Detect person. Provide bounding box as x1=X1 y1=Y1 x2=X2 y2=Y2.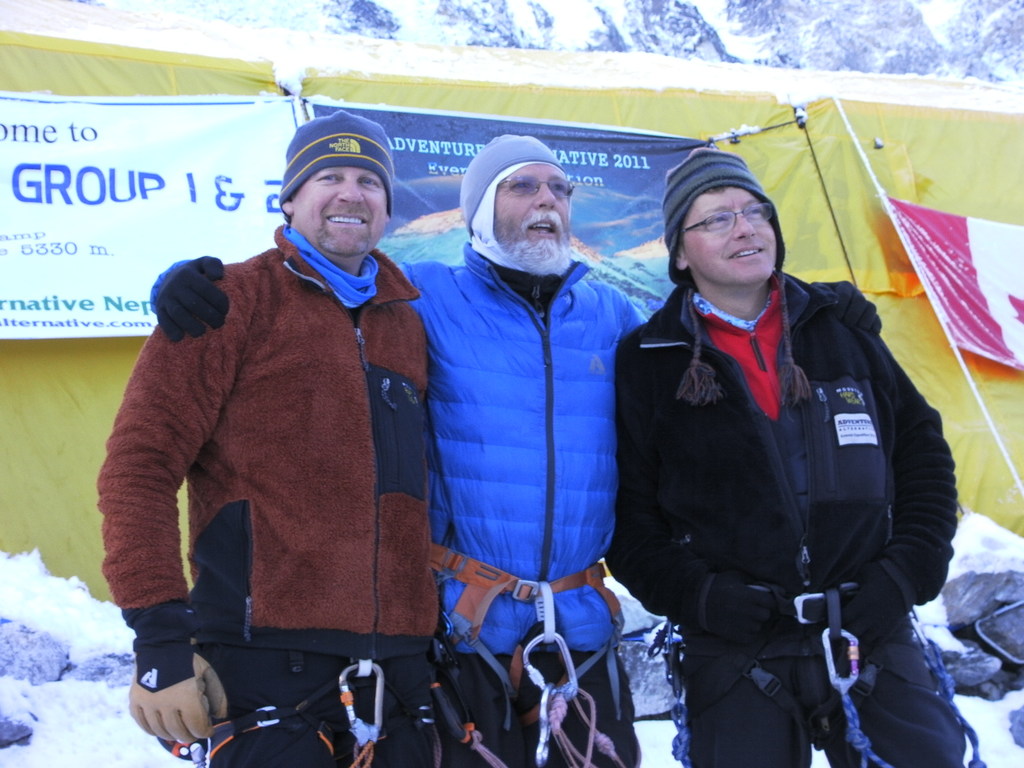
x1=131 y1=102 x2=457 y2=767.
